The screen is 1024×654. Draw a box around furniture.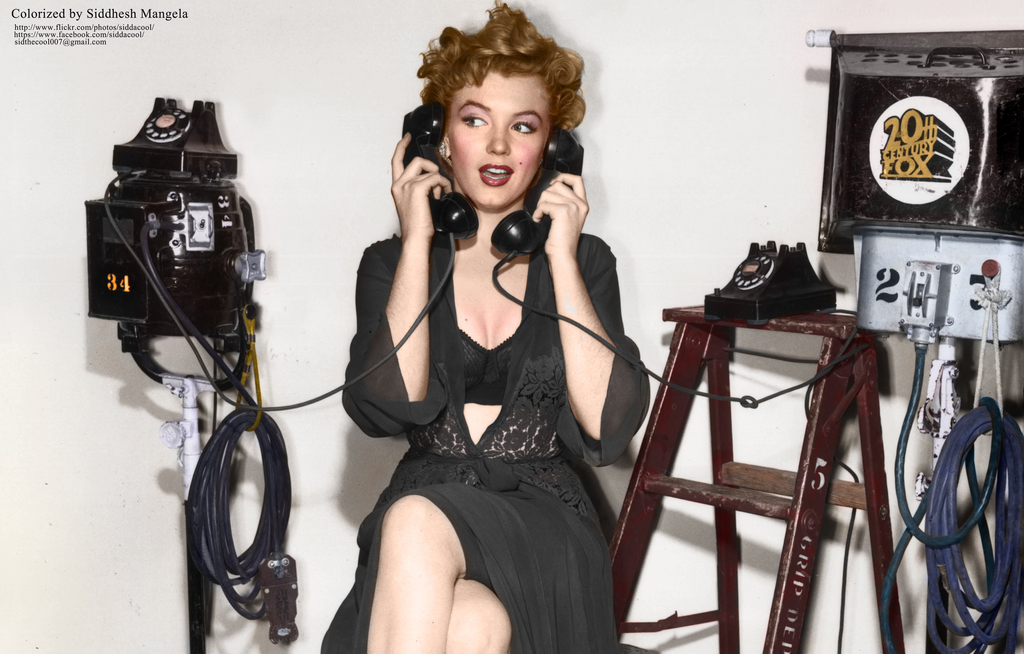
box(605, 299, 906, 653).
